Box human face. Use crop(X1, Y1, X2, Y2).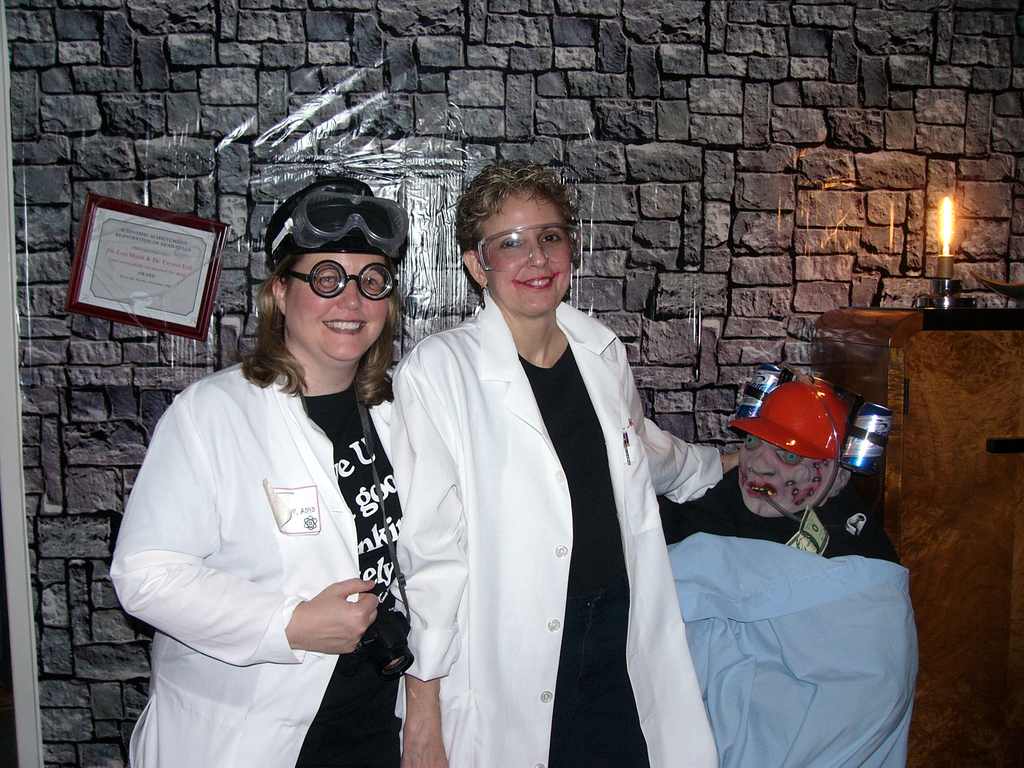
crop(285, 254, 391, 360).
